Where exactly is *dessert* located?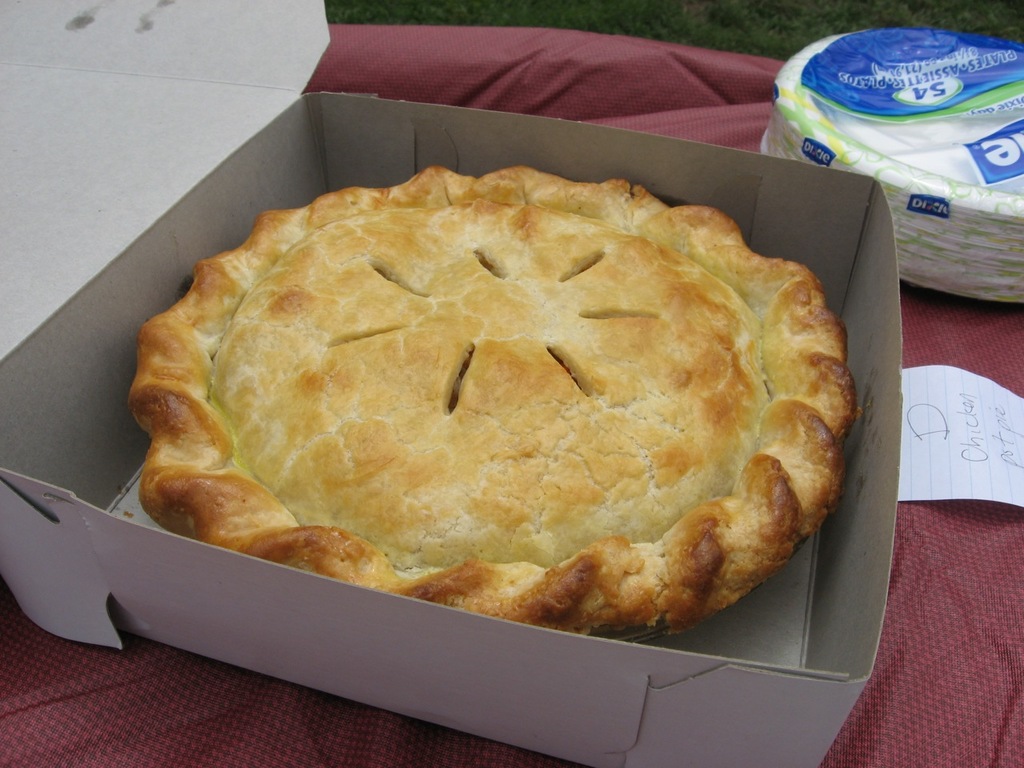
Its bounding box is (103,150,833,653).
